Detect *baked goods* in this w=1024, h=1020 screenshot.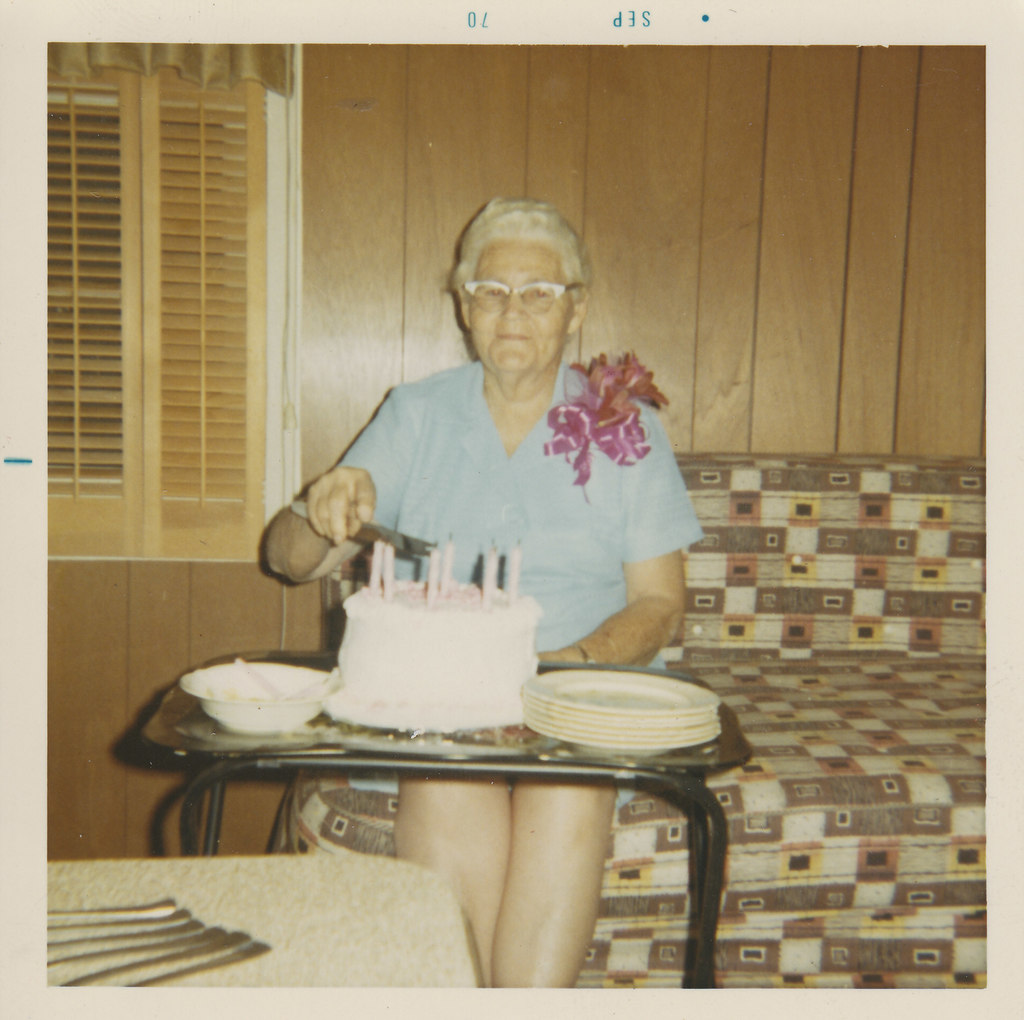
Detection: pyautogui.locateOnScreen(328, 565, 543, 738).
